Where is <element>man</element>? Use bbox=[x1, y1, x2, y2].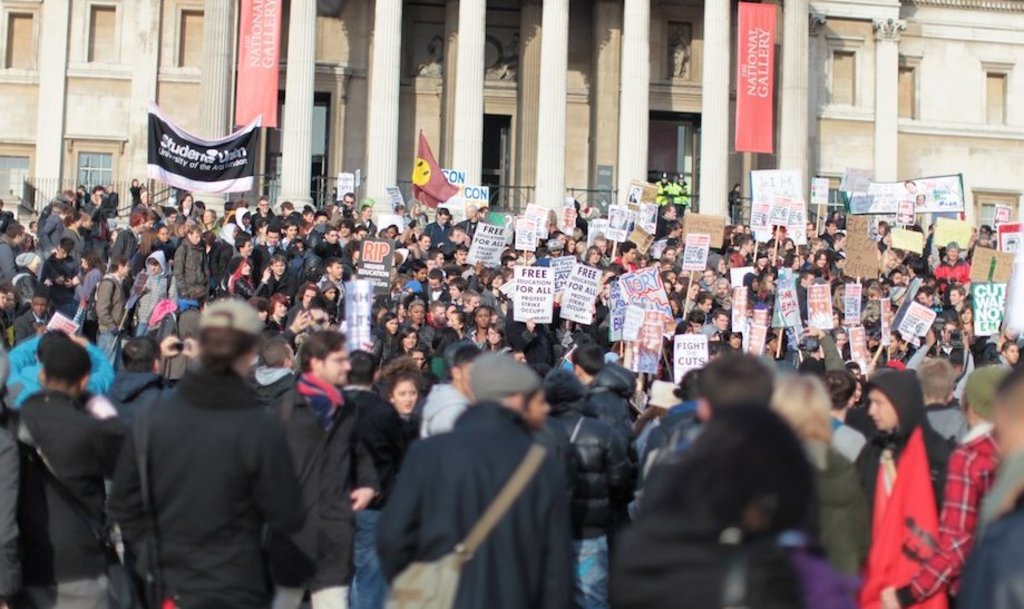
bbox=[10, 337, 133, 608].
